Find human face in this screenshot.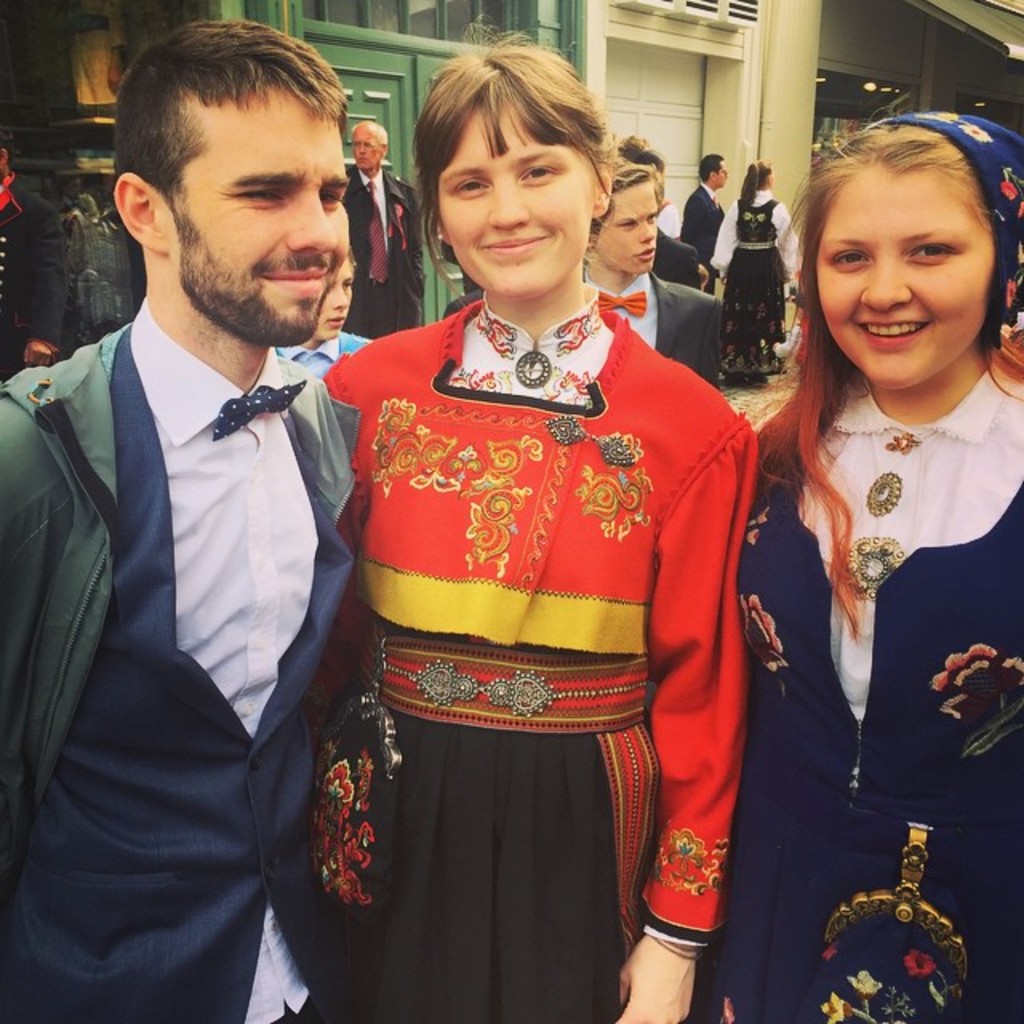
The bounding box for human face is [163, 83, 349, 338].
